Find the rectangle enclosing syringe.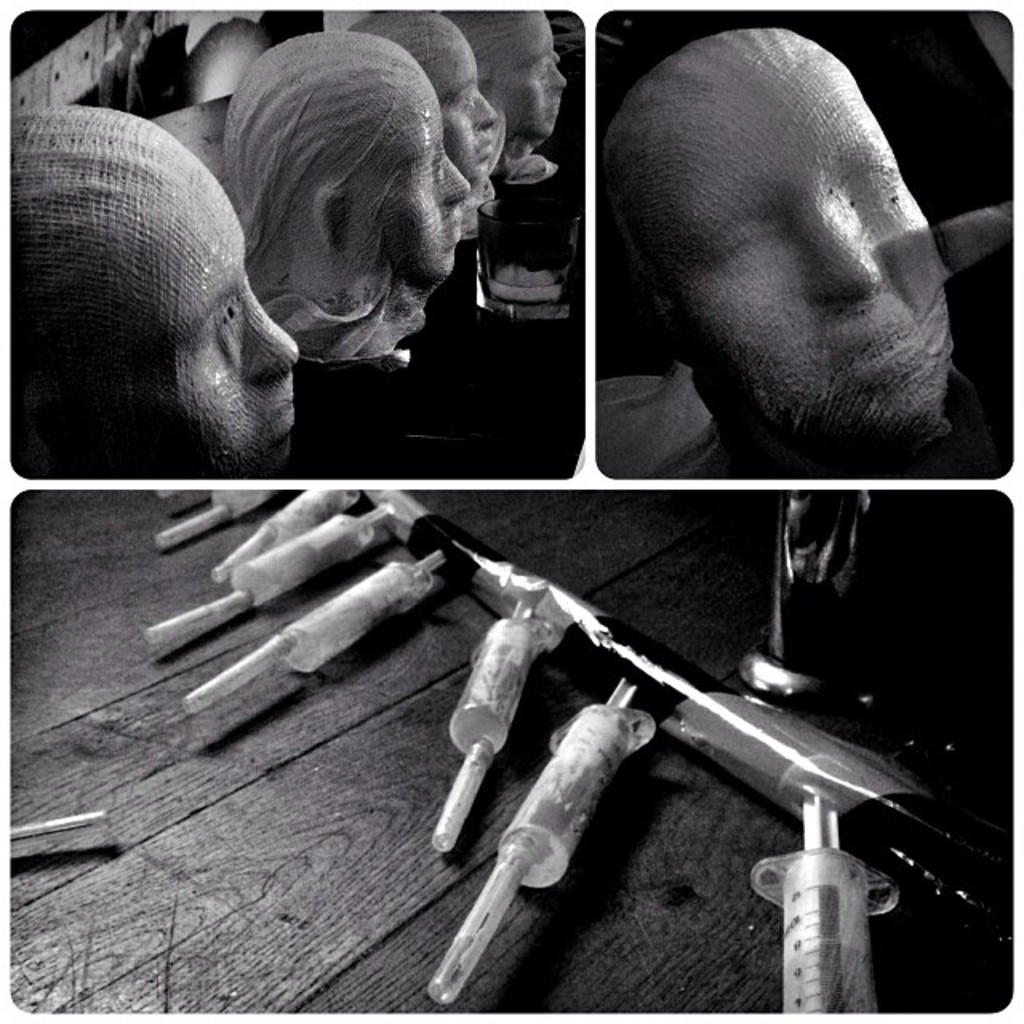
(x1=429, y1=592, x2=562, y2=854).
